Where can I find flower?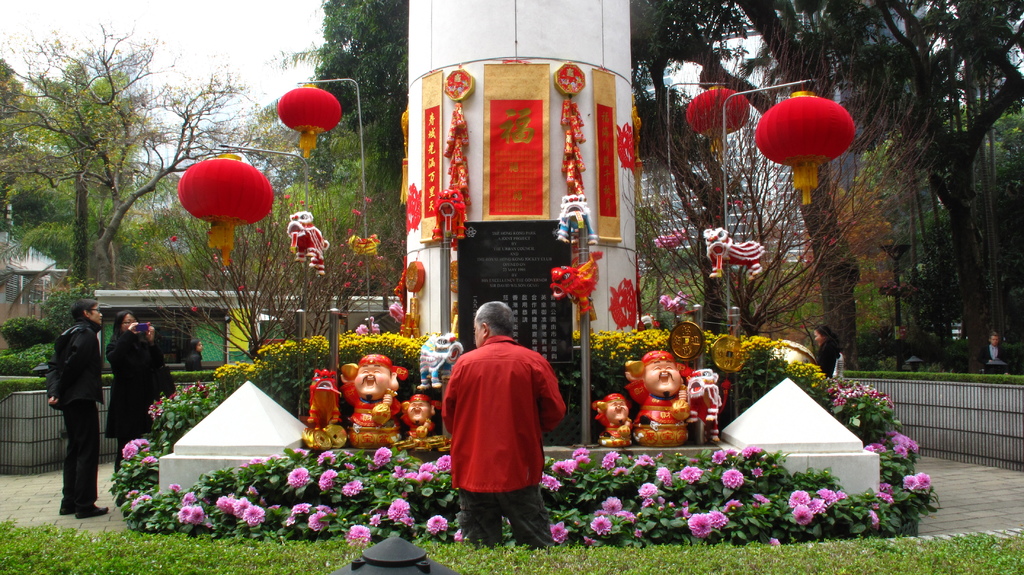
You can find it at (584,535,594,547).
